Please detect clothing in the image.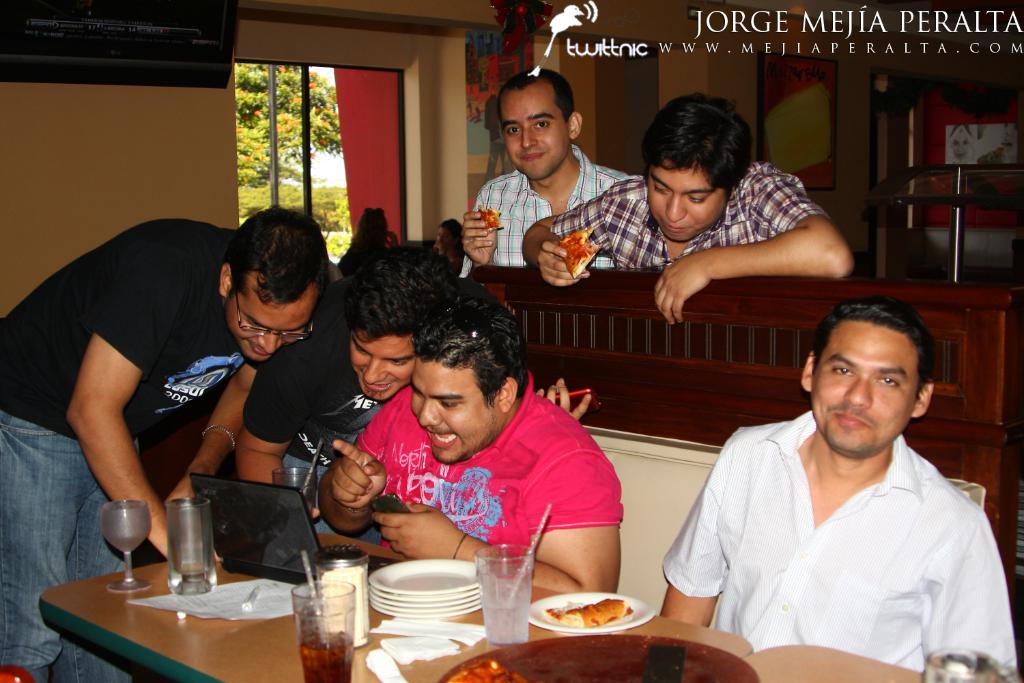
<bbox>678, 391, 1000, 677</bbox>.
